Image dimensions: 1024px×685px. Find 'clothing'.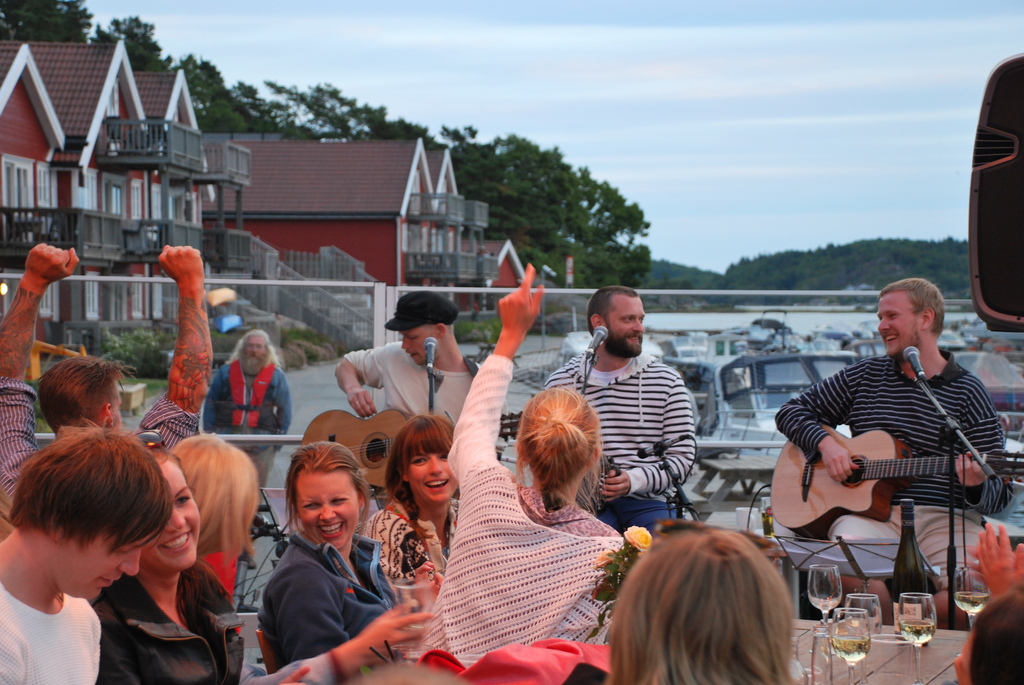
locate(775, 344, 1015, 597).
